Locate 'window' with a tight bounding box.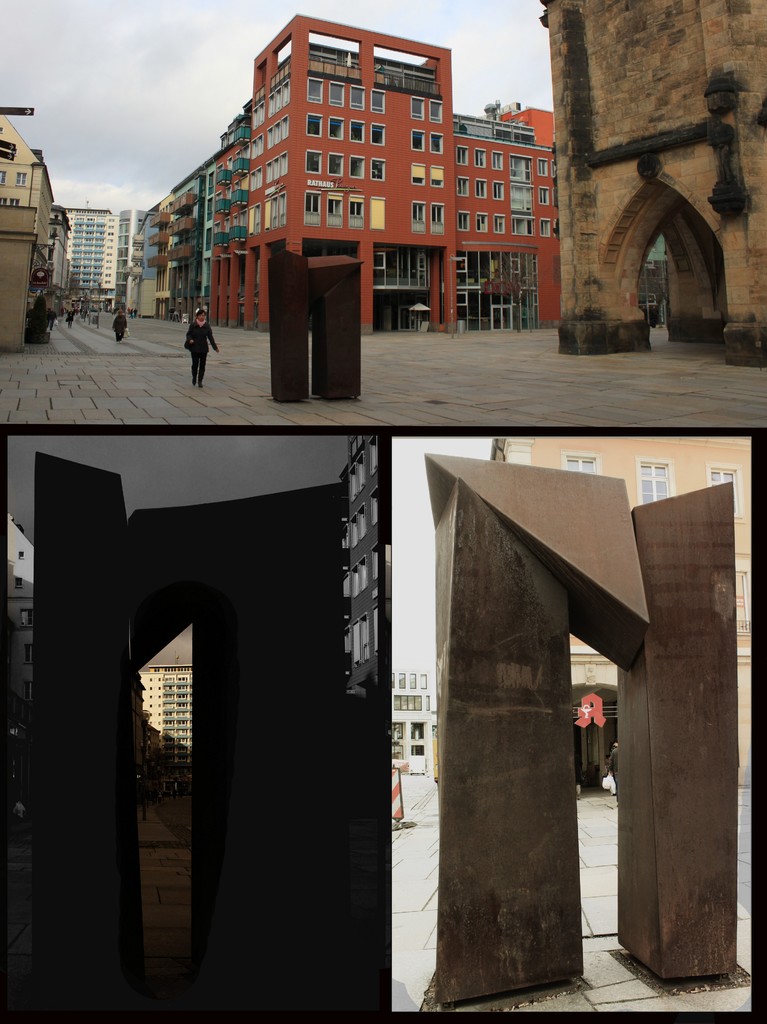
393,694,432,712.
